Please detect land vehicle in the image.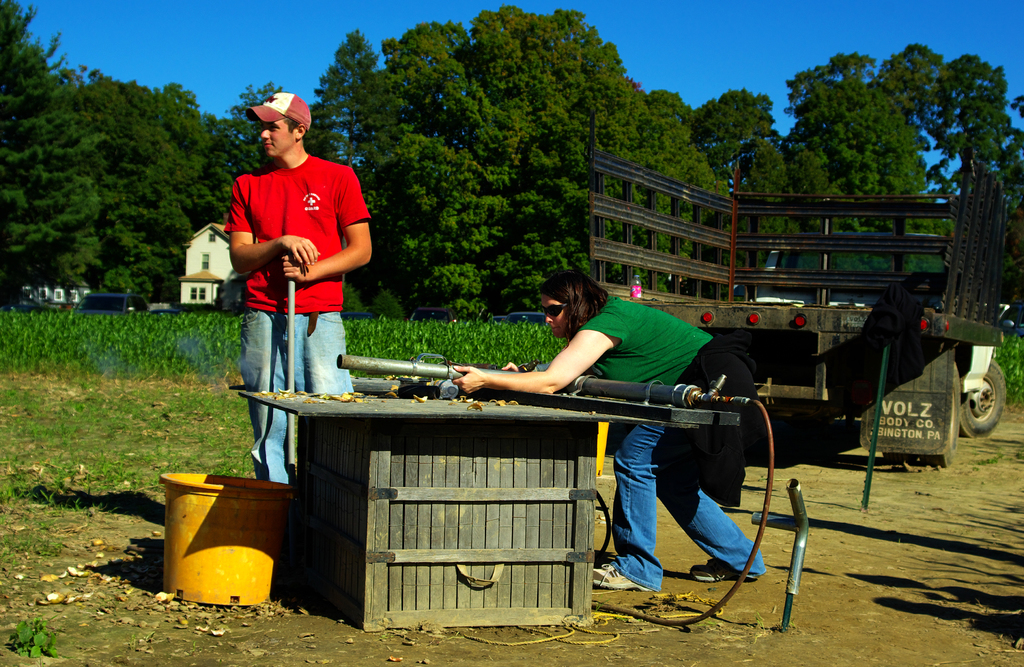
{"left": 409, "top": 303, "right": 454, "bottom": 323}.
